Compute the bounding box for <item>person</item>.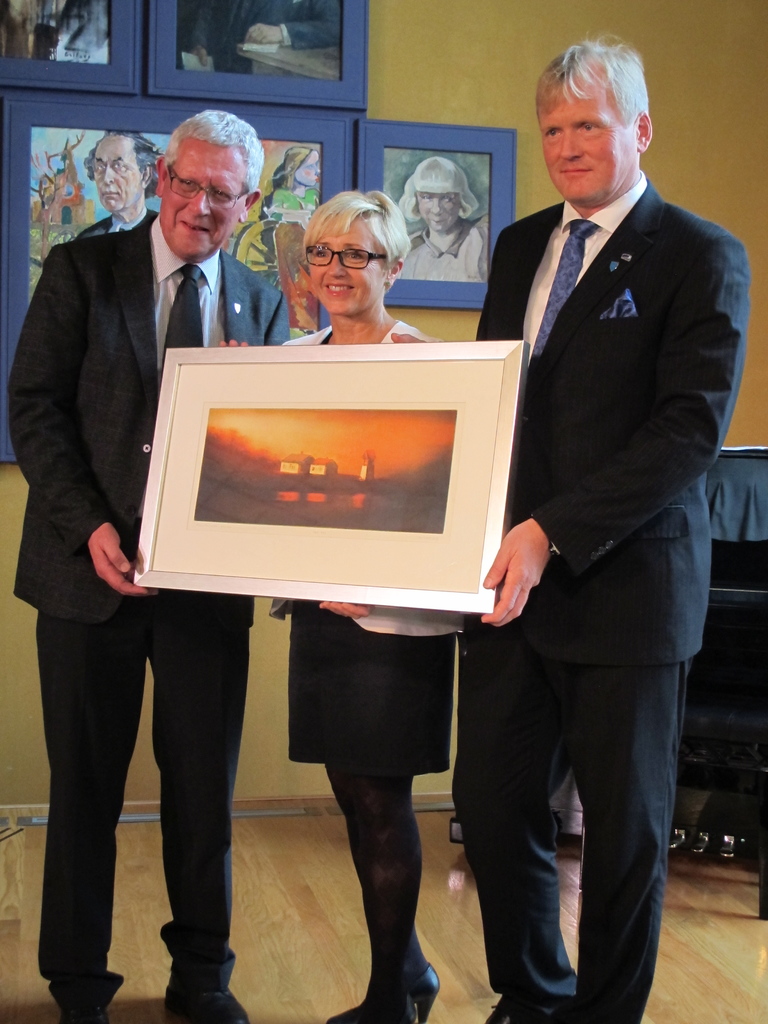
bbox=[260, 145, 320, 220].
